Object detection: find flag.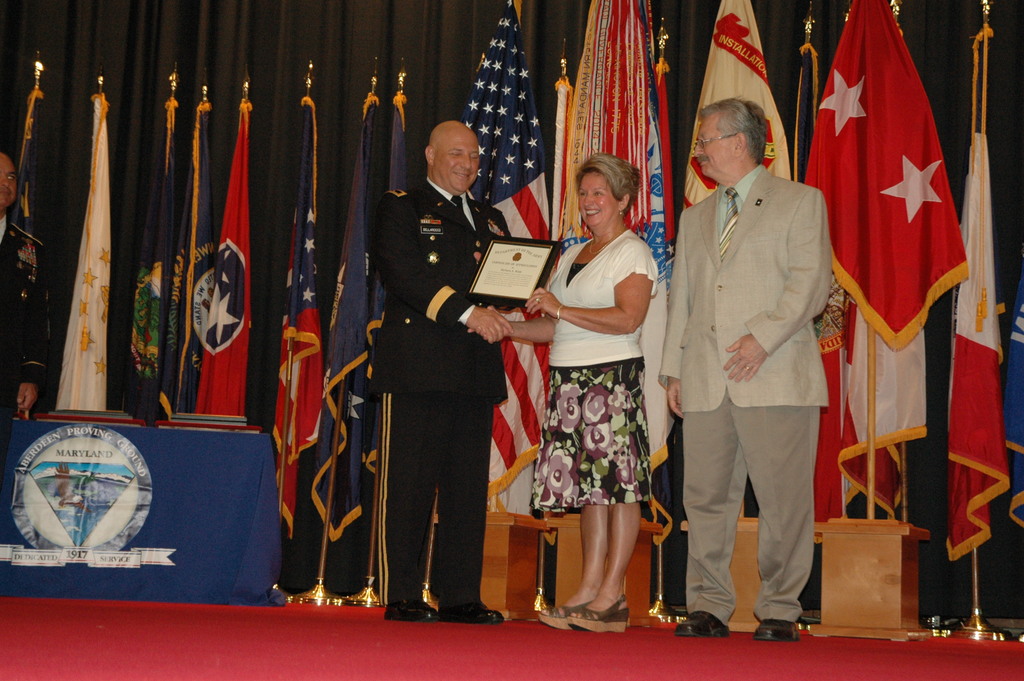
191,104,257,432.
